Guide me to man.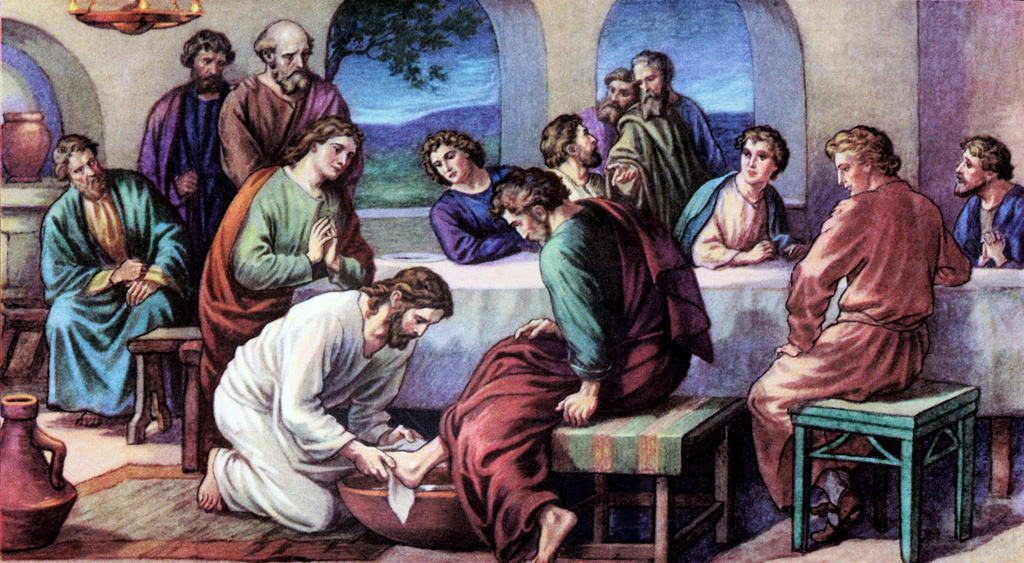
Guidance: [left=951, top=138, right=1023, bottom=271].
